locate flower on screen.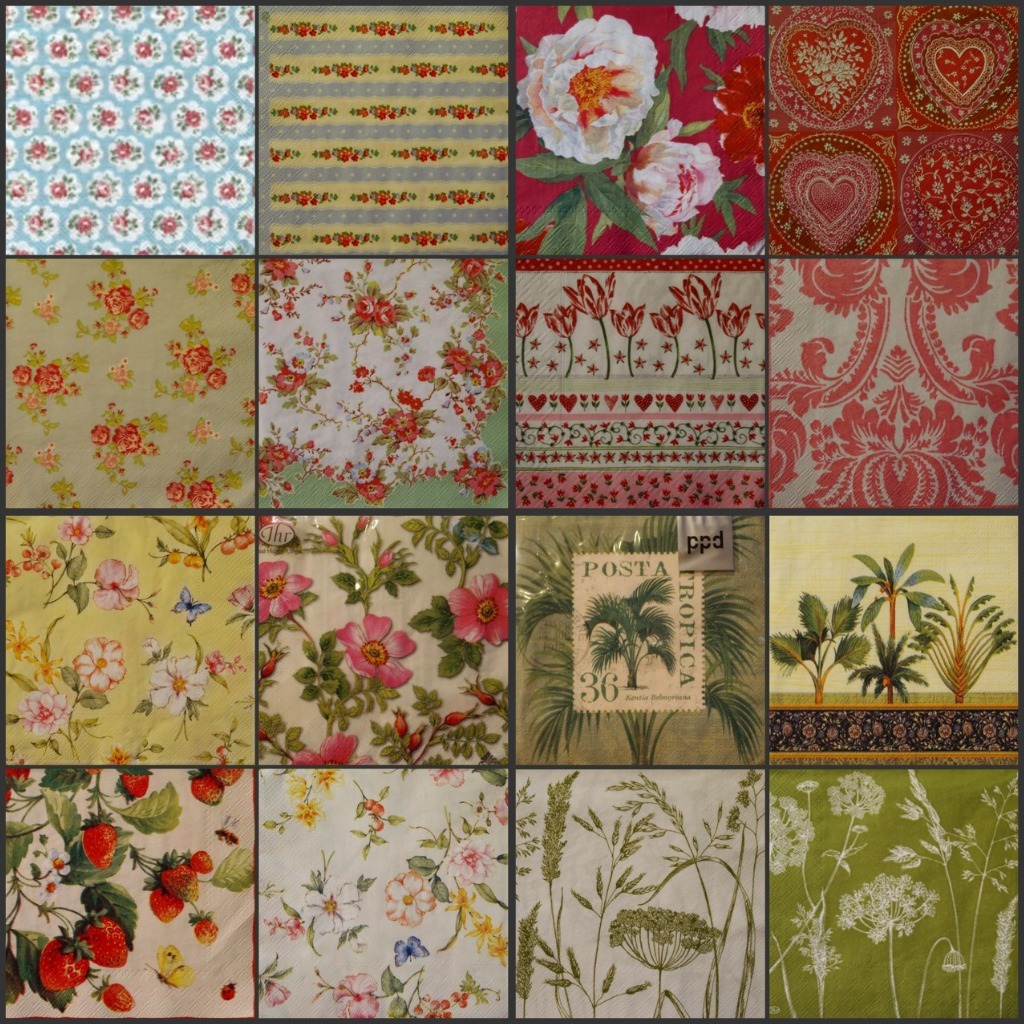
On screen at [210,369,229,391].
